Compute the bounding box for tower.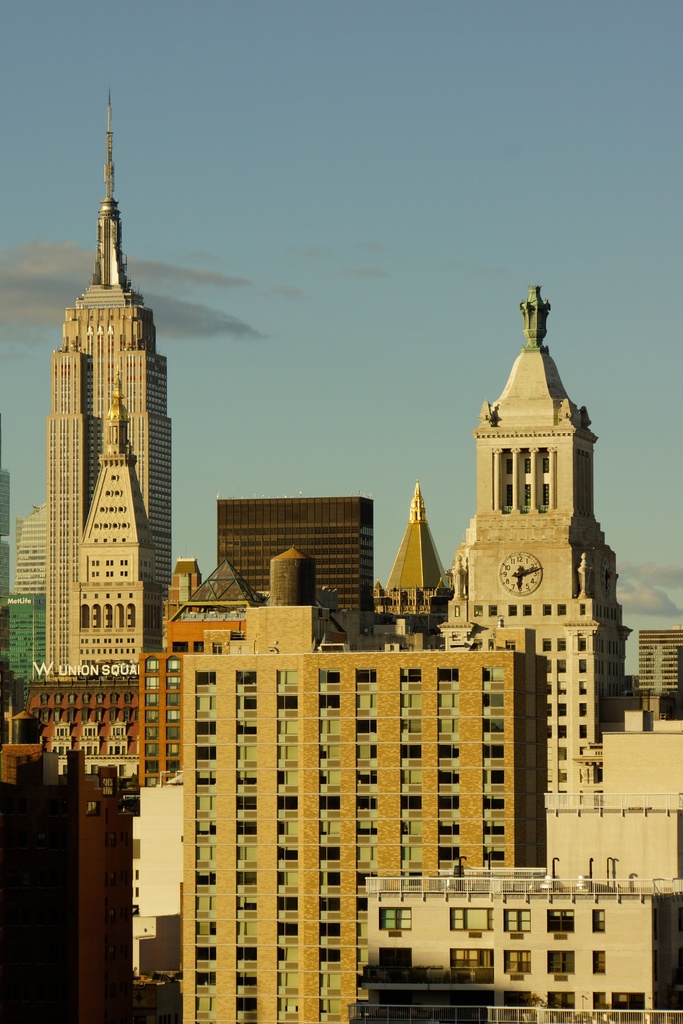
(445,286,631,799).
